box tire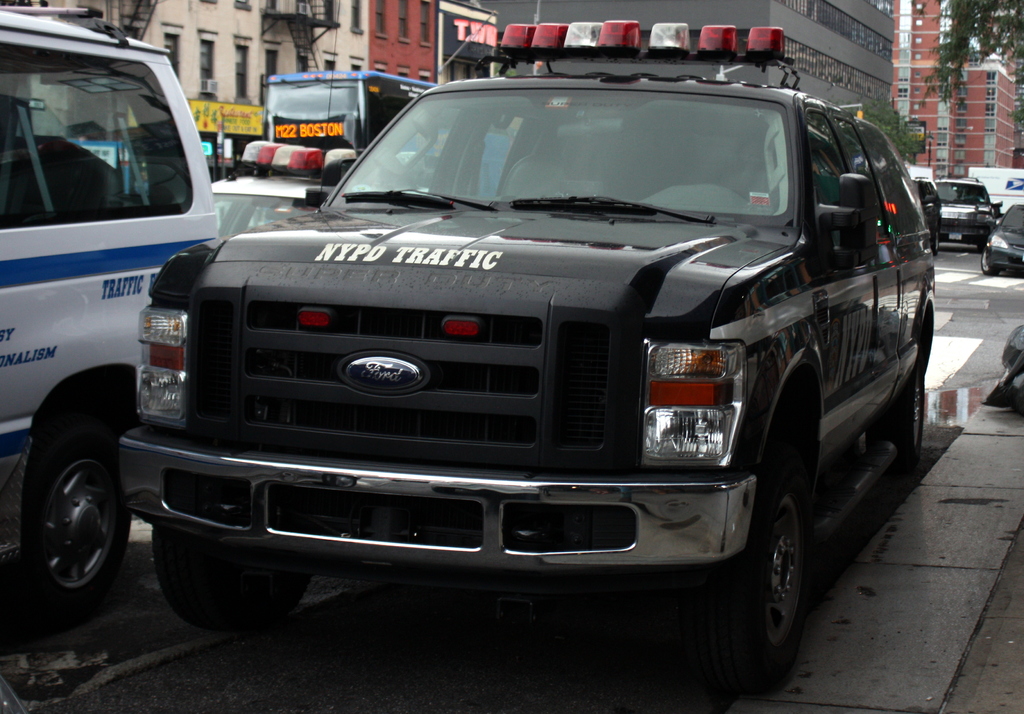
pyautogui.locateOnScreen(152, 521, 301, 635)
